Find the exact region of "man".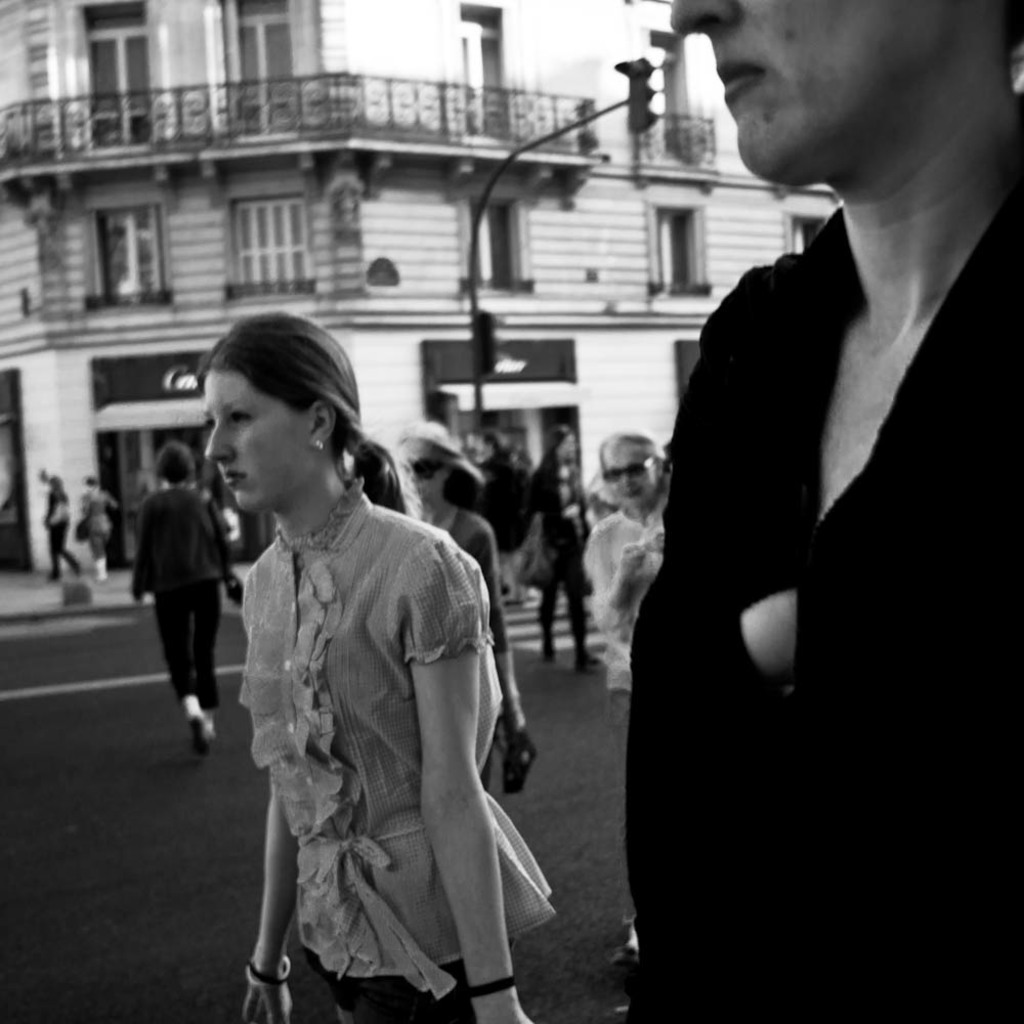
Exact region: (136, 436, 241, 758).
